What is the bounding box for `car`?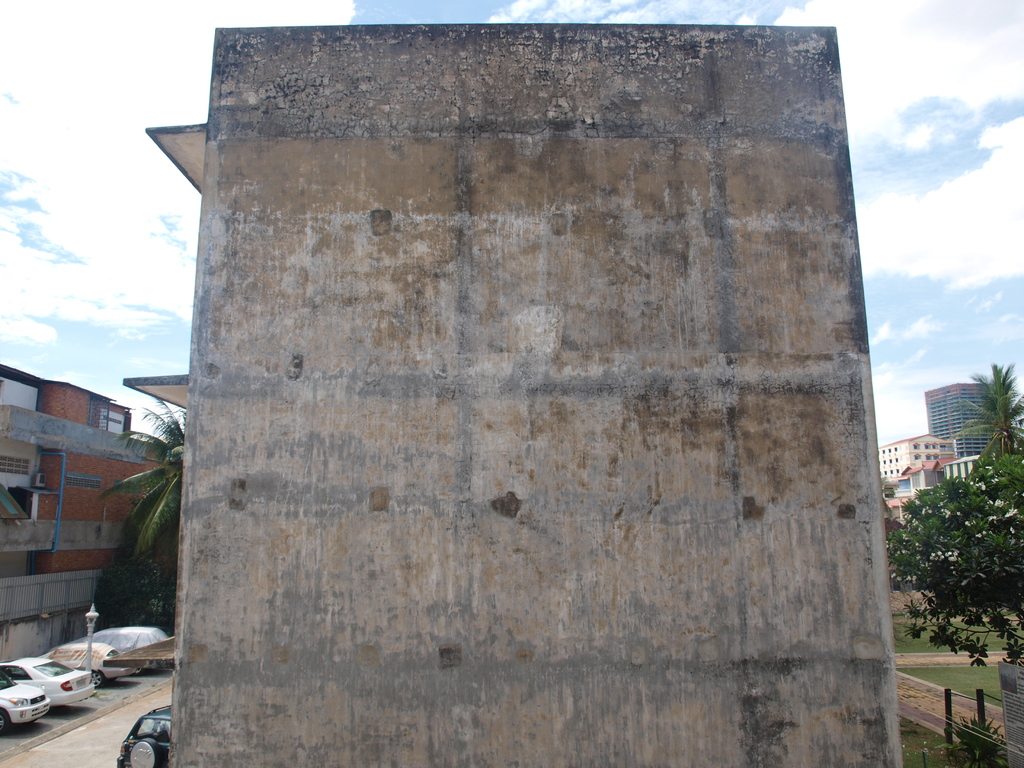
0, 669, 51, 730.
